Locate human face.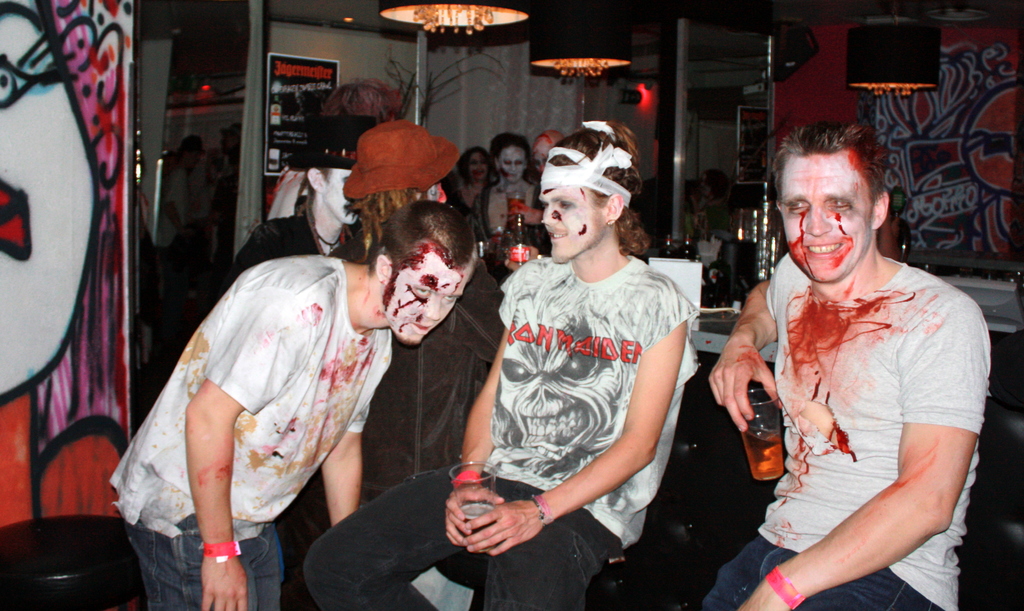
Bounding box: Rect(489, 145, 527, 177).
